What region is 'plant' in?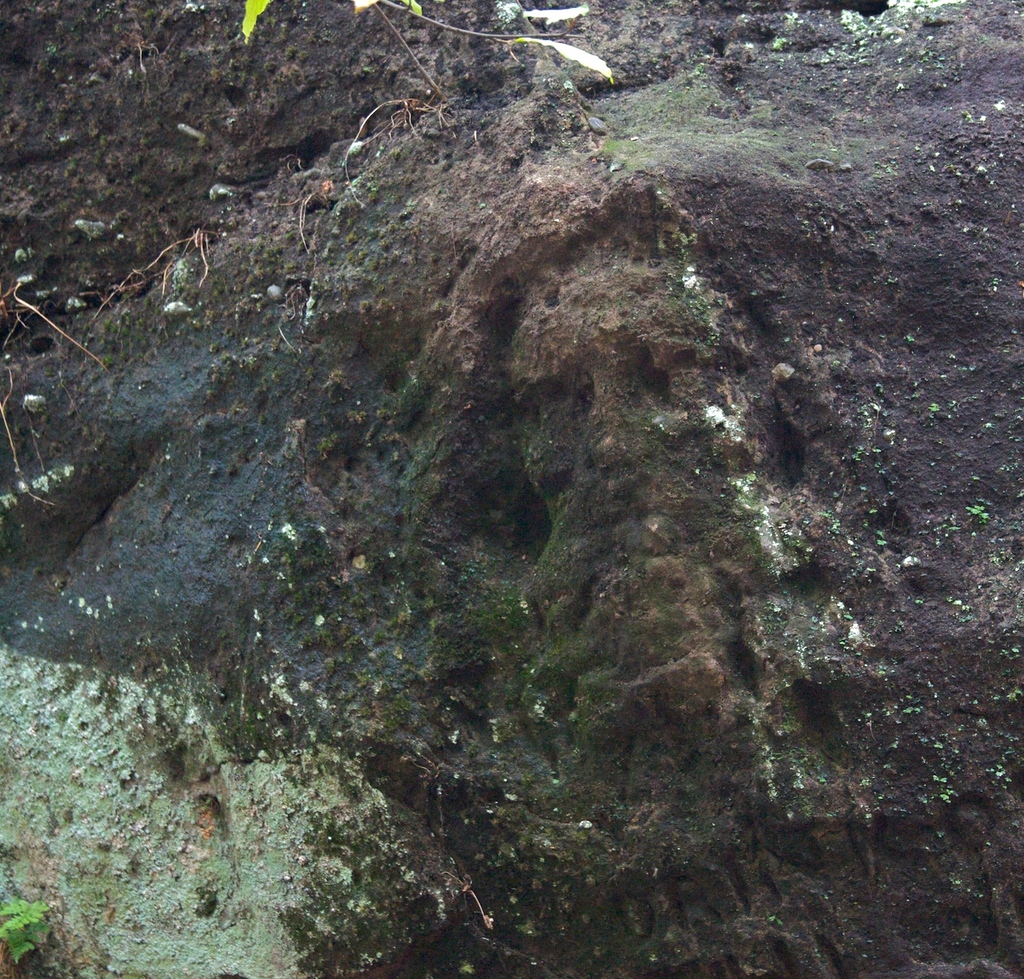
bbox=[933, 523, 964, 536].
